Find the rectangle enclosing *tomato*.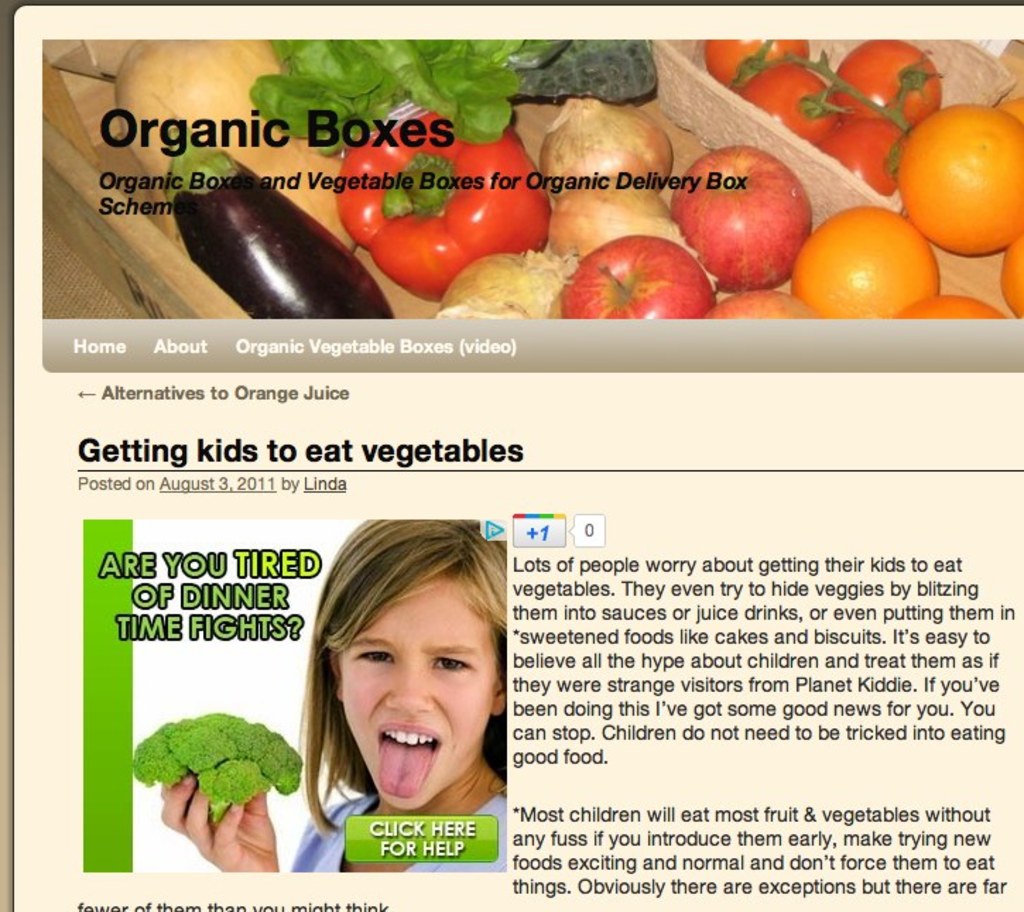
695,30,811,100.
